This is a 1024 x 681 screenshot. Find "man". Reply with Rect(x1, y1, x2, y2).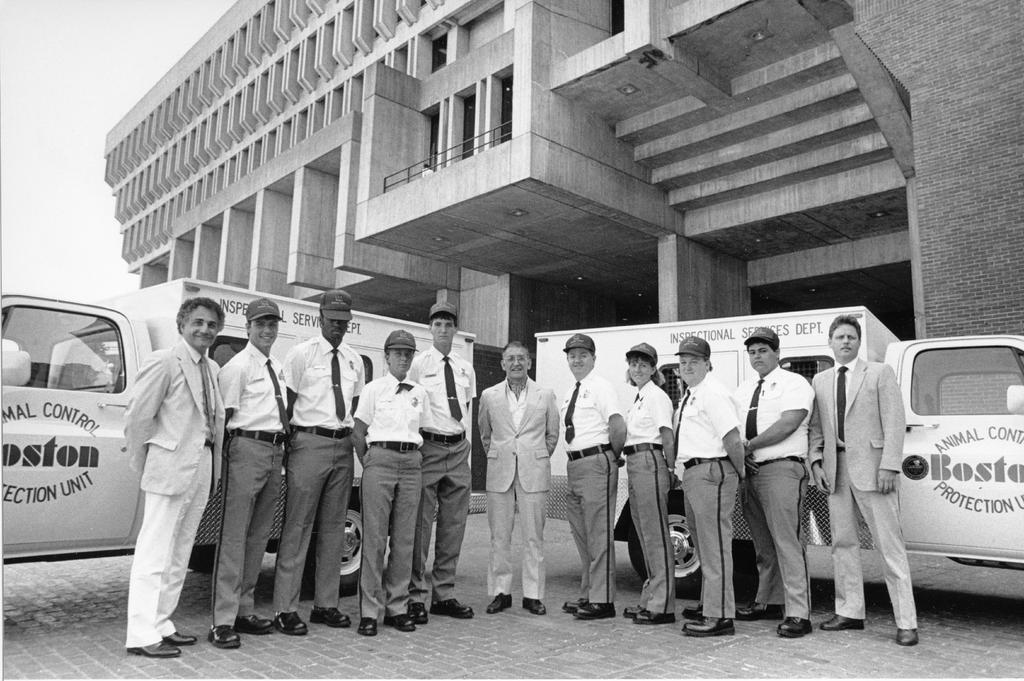
Rect(671, 331, 749, 634).
